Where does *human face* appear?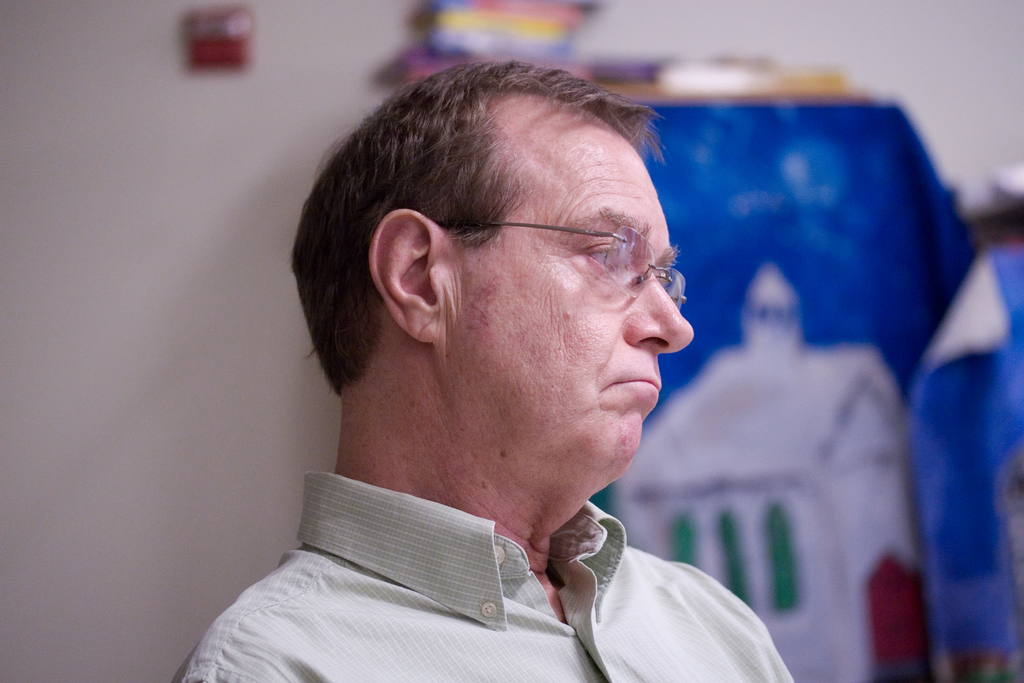
Appears at box(467, 119, 695, 476).
